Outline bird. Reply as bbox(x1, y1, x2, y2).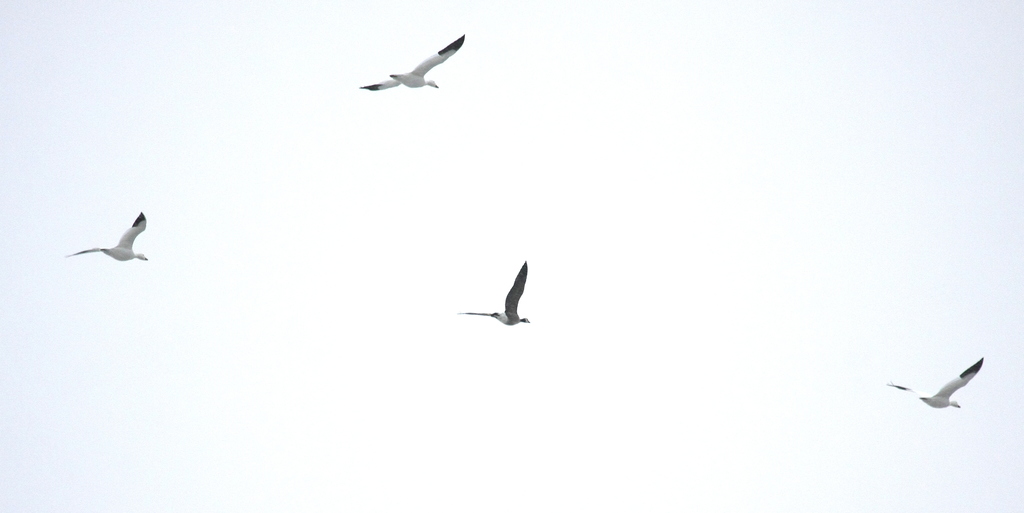
bbox(359, 33, 467, 92).
